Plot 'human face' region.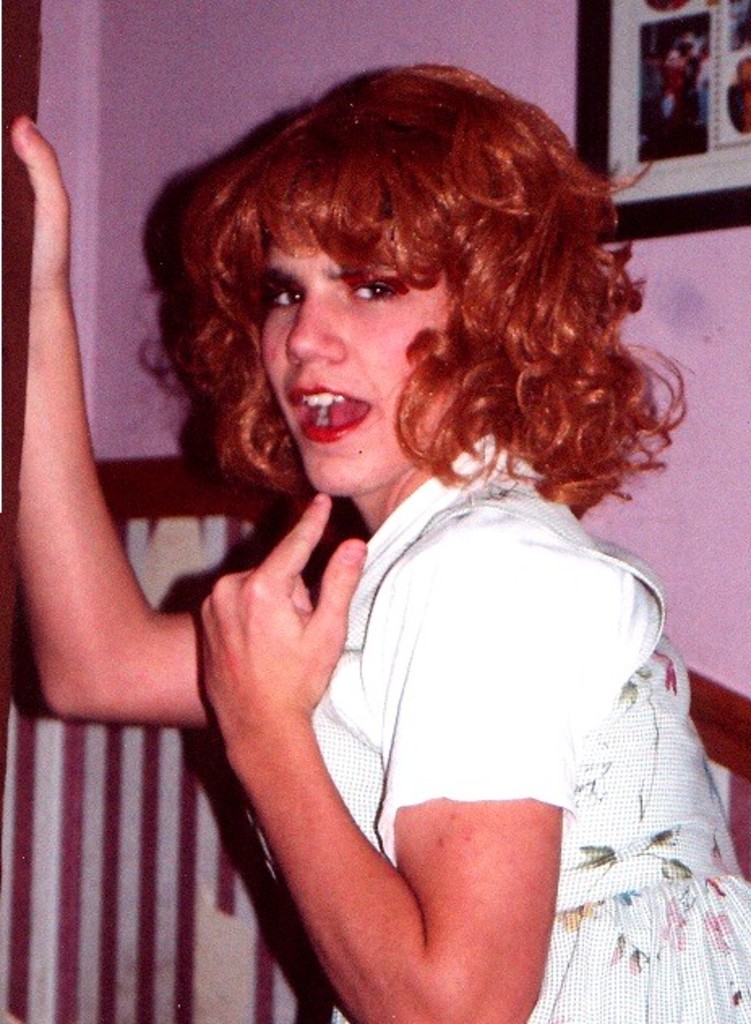
Plotted at [left=255, top=216, right=472, bottom=505].
